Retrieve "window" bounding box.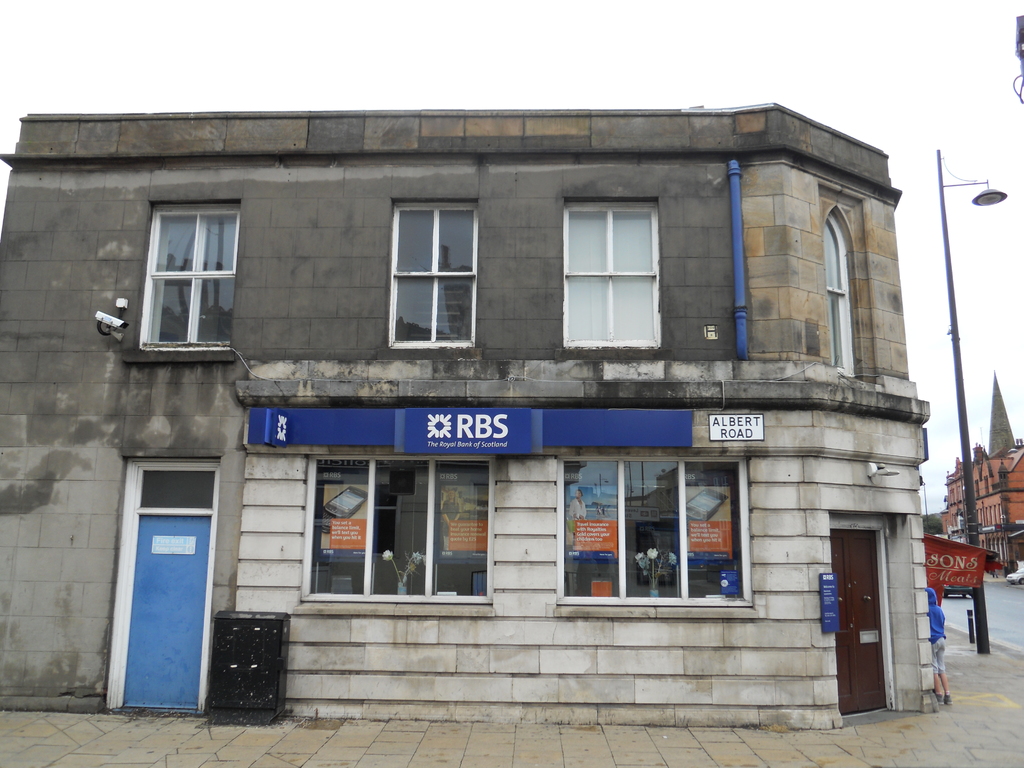
Bounding box: bbox=(388, 201, 477, 346).
